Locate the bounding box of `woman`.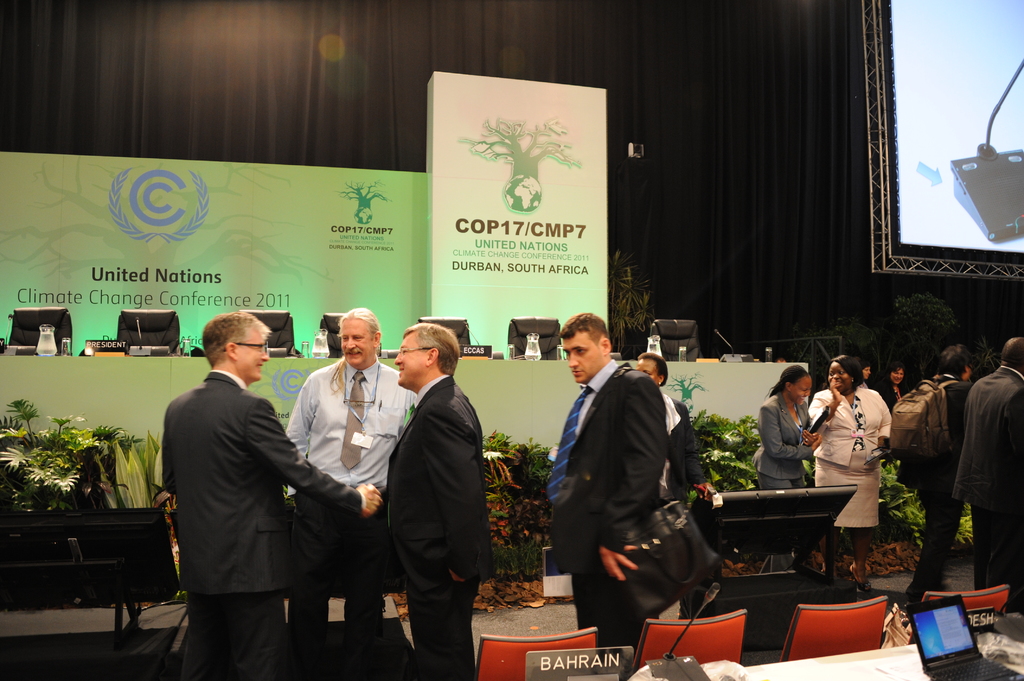
Bounding box: 876,358,902,416.
